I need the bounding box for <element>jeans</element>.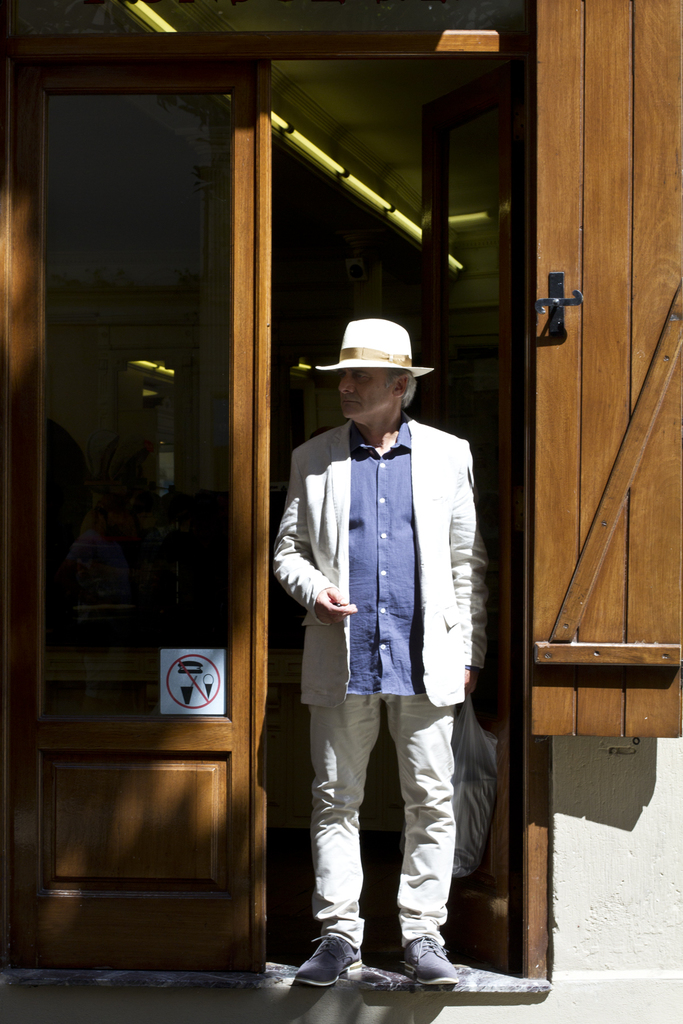
Here it is: box(299, 691, 462, 950).
